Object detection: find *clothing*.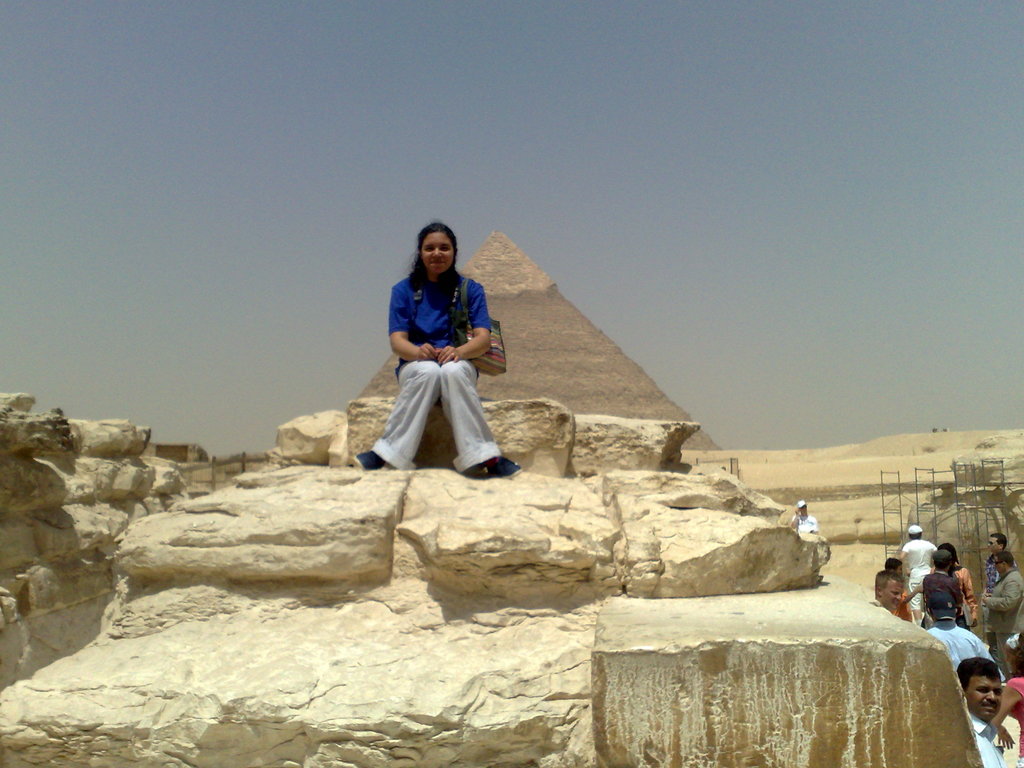
<bbox>977, 553, 993, 634</bbox>.
